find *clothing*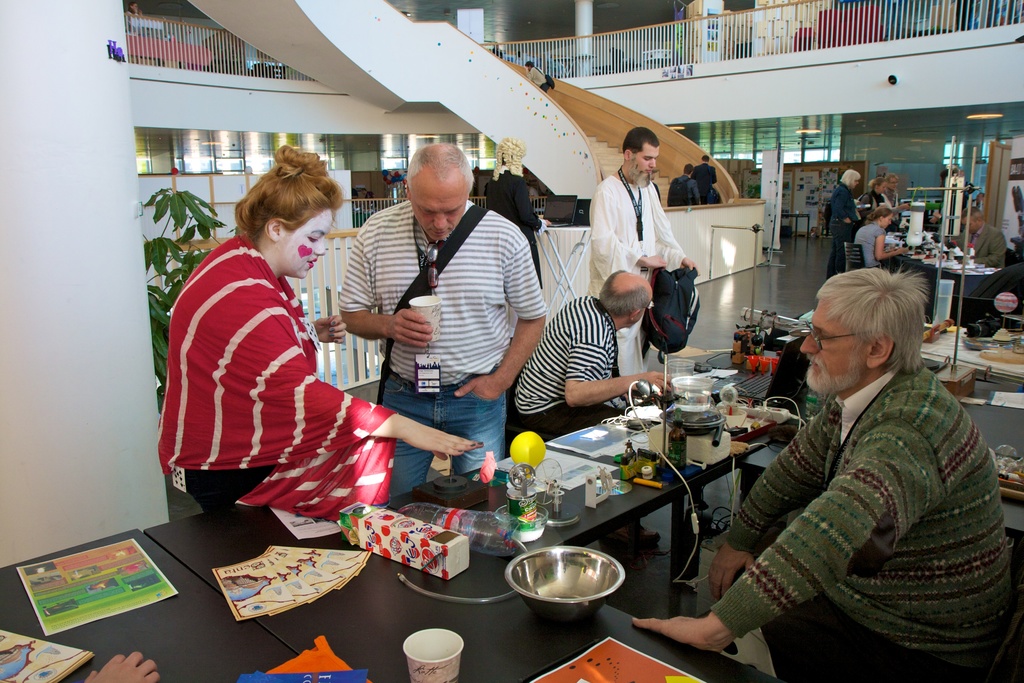
BBox(713, 360, 1017, 682)
